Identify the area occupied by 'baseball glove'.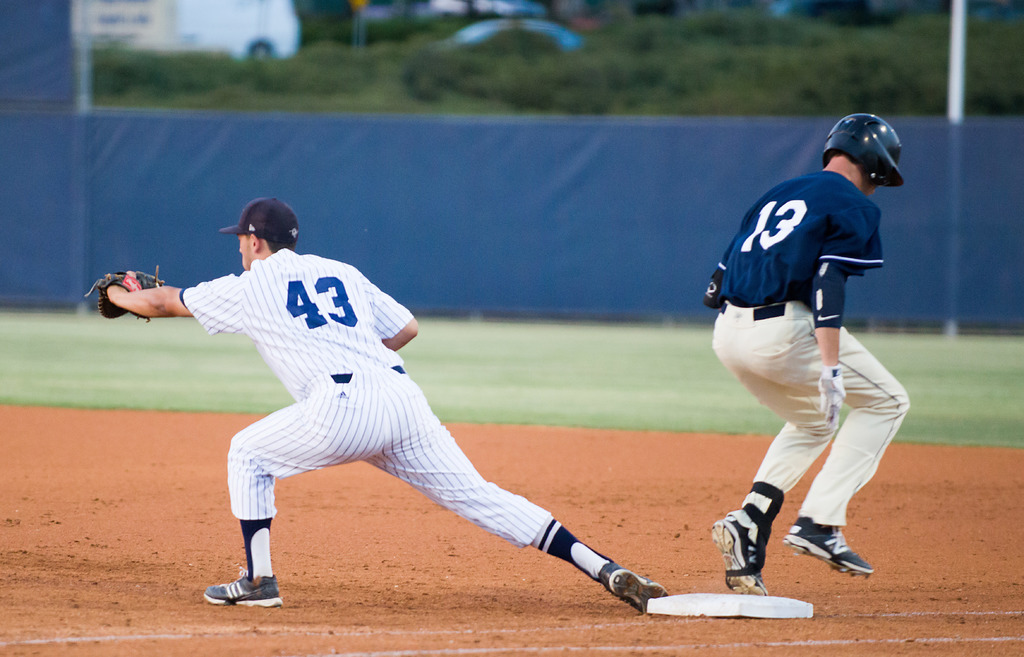
Area: <box>801,360,853,435</box>.
